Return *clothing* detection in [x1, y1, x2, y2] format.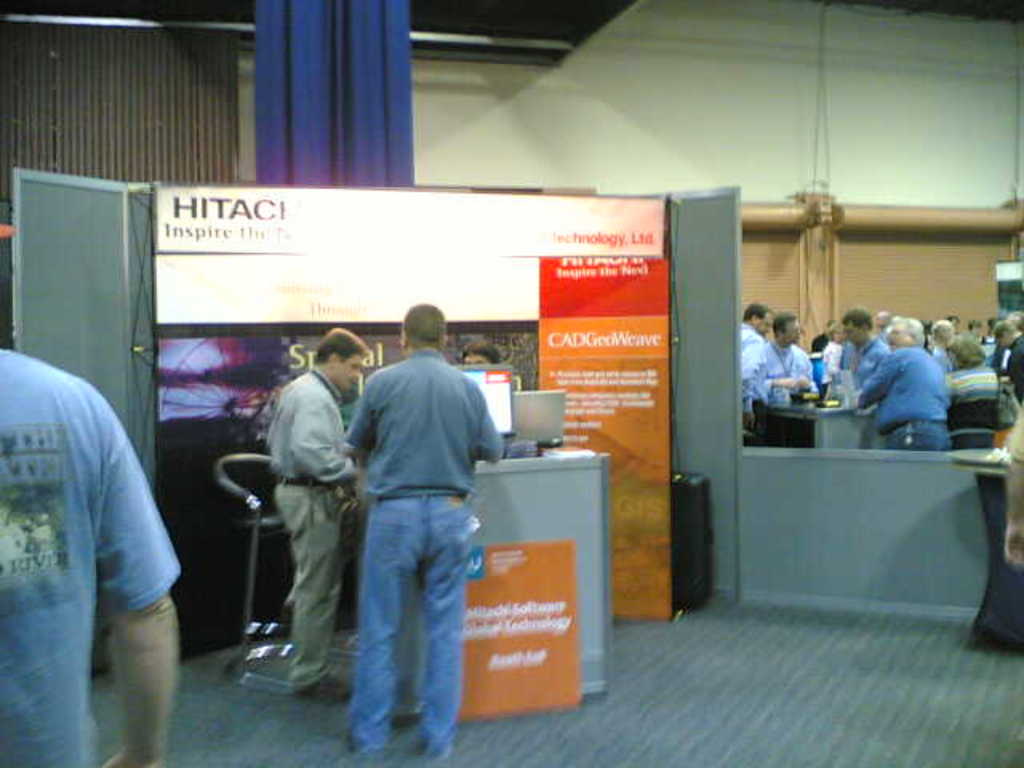
[854, 320, 970, 456].
